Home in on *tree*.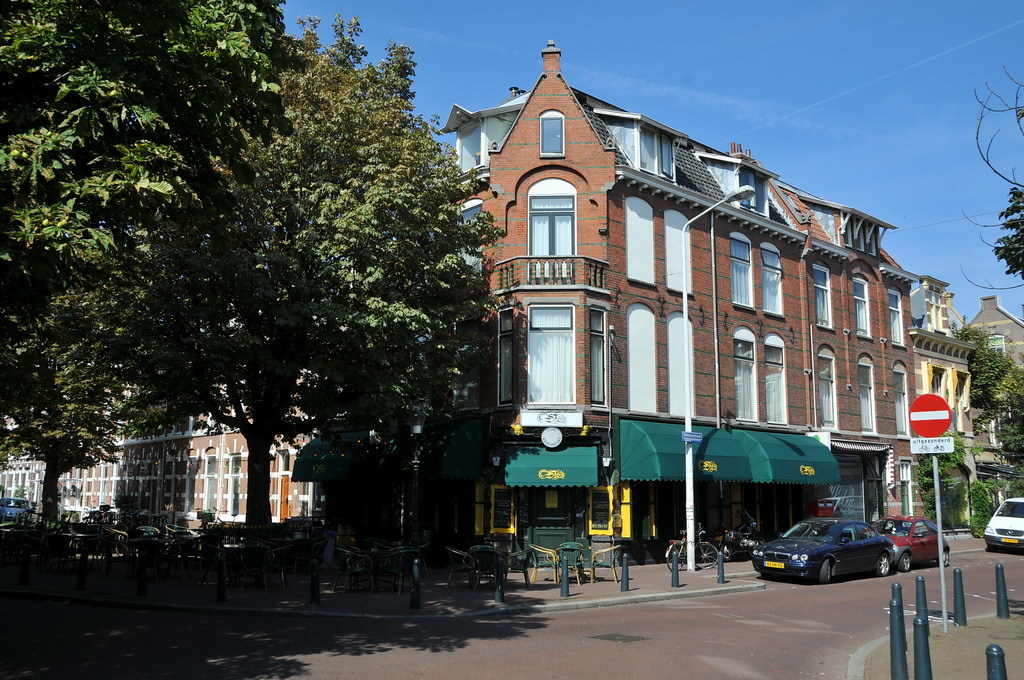
Homed in at <bbox>954, 64, 1023, 282</bbox>.
